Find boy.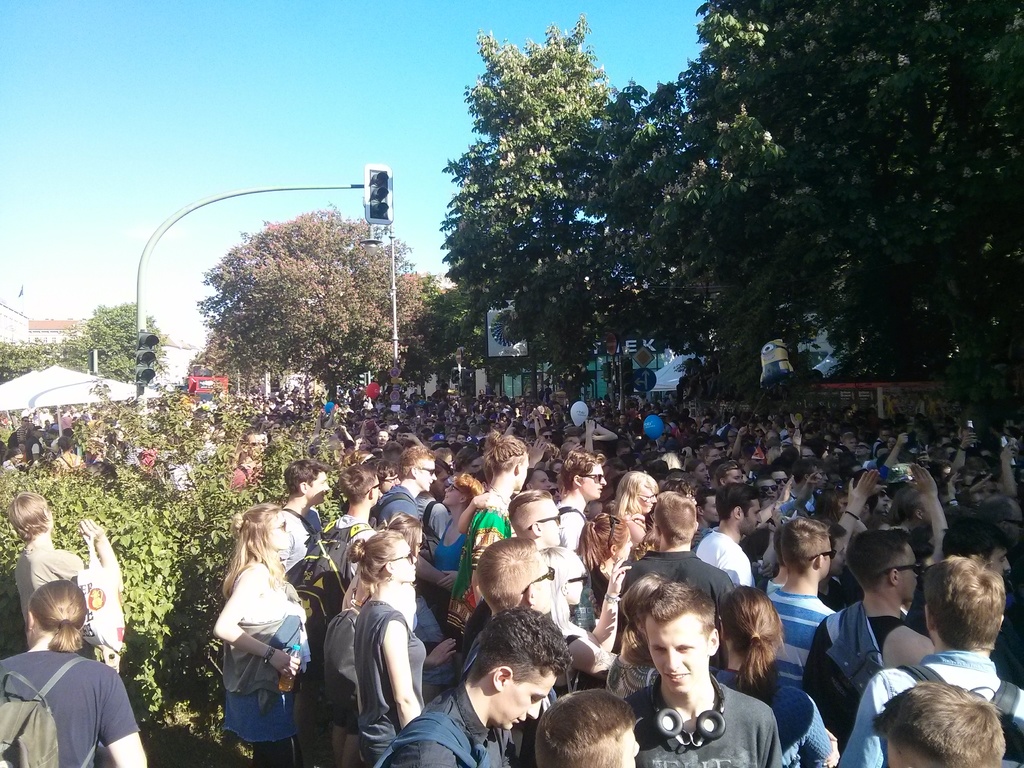
{"left": 379, "top": 607, "right": 573, "bottom": 767}.
